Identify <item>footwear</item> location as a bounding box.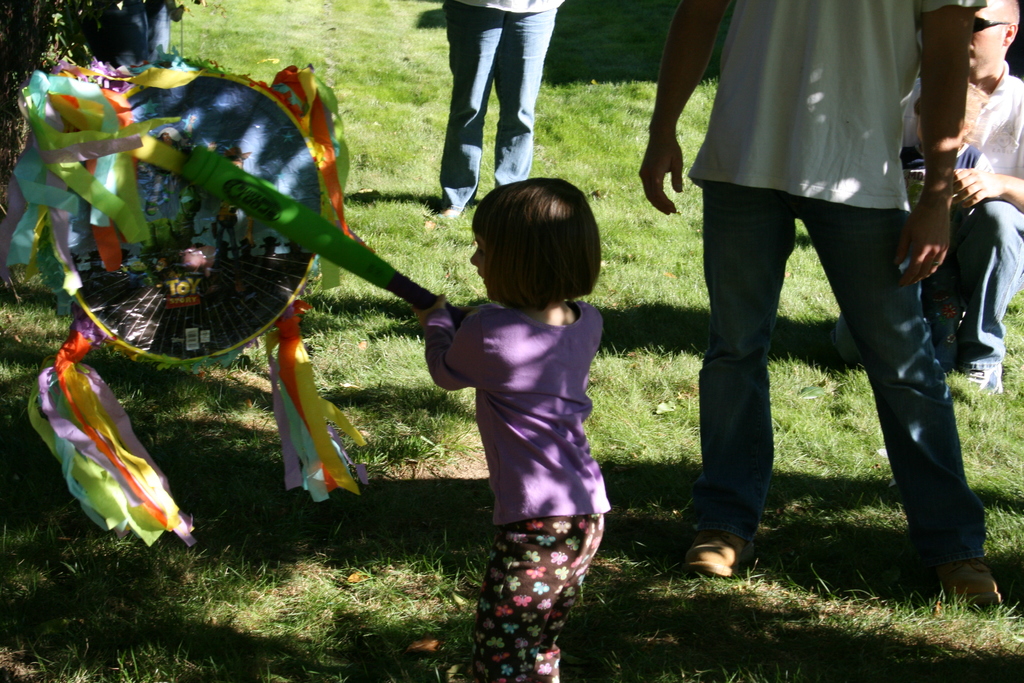
{"left": 927, "top": 554, "right": 1012, "bottom": 620}.
